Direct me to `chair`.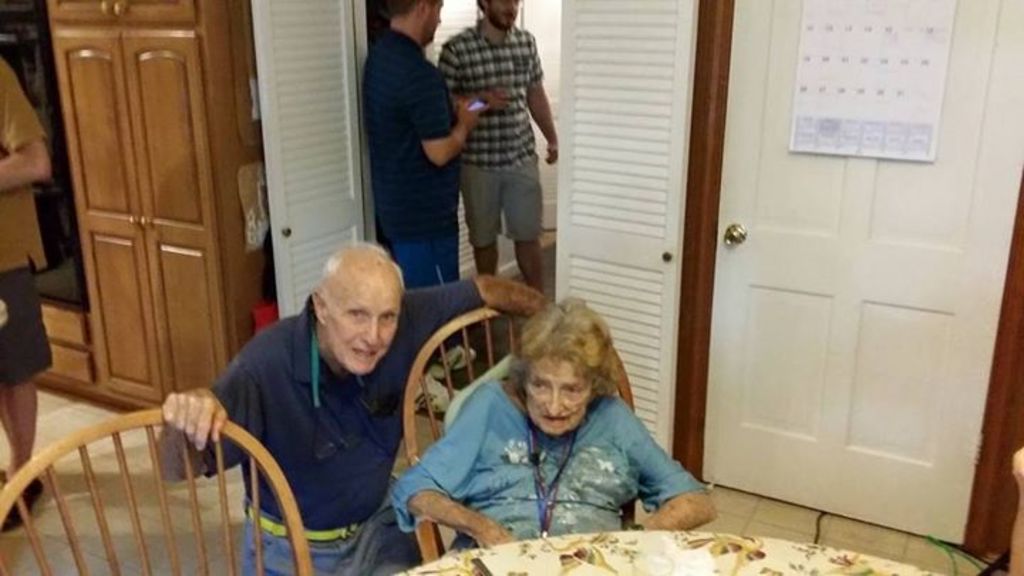
Direction: [x1=1, y1=366, x2=330, y2=567].
